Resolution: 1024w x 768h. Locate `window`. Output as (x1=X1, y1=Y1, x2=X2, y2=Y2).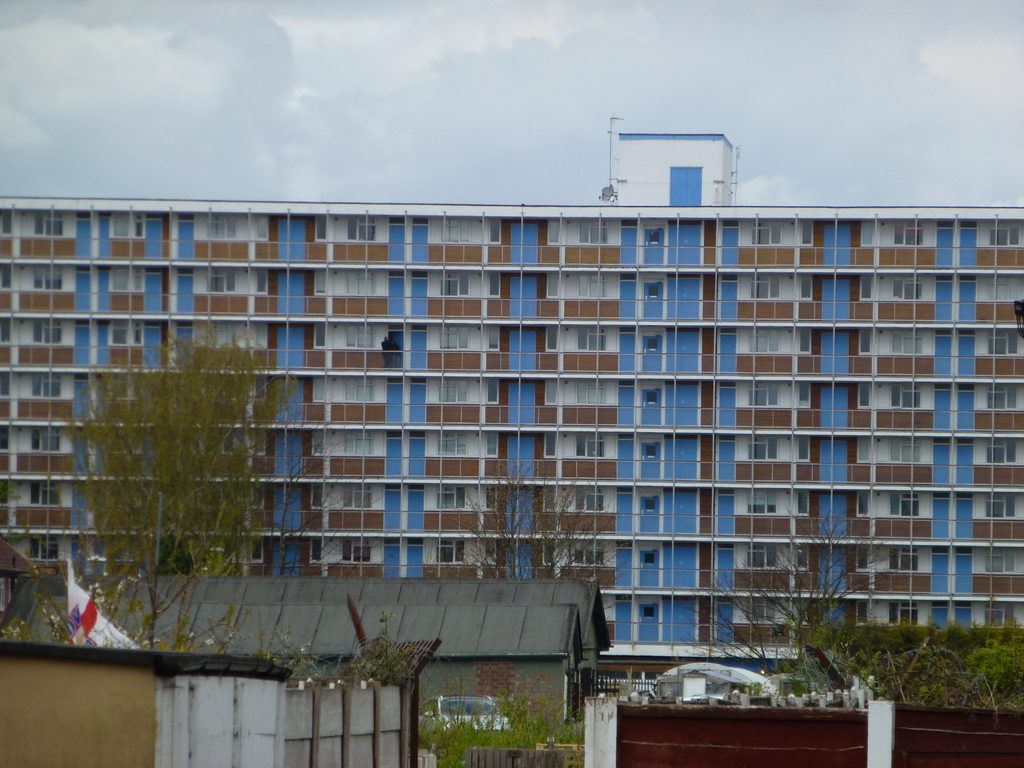
(x1=868, y1=326, x2=942, y2=376).
